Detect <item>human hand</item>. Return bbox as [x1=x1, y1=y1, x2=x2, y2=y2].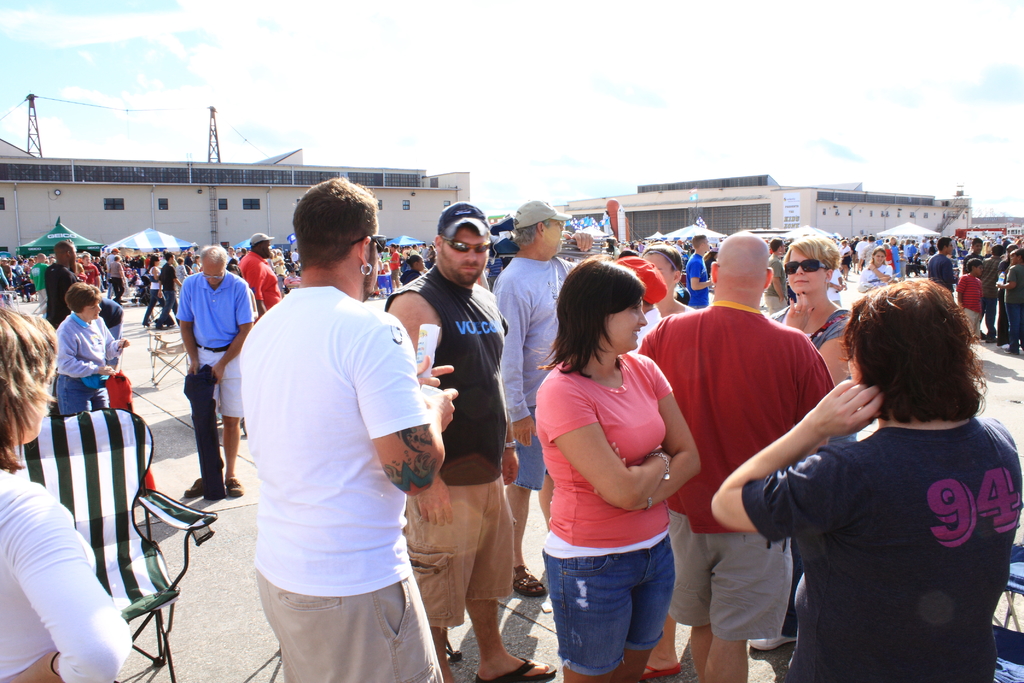
[x1=96, y1=362, x2=116, y2=374].
